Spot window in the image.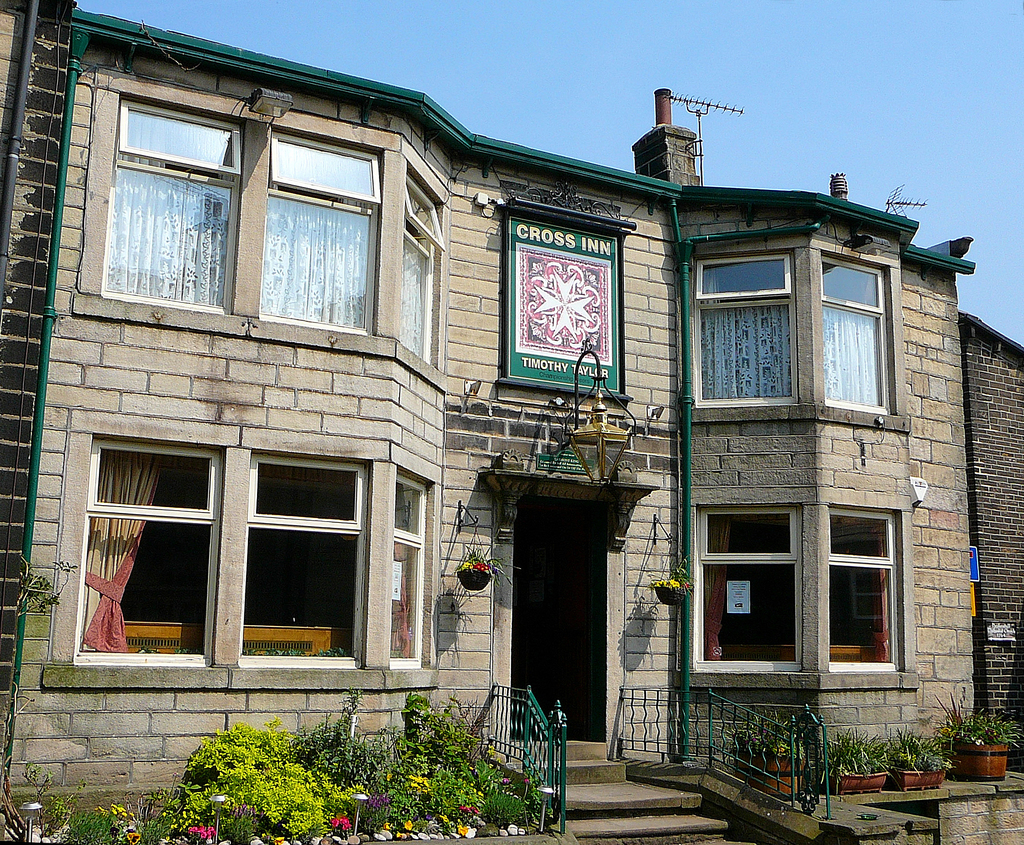
window found at detection(688, 254, 791, 396).
